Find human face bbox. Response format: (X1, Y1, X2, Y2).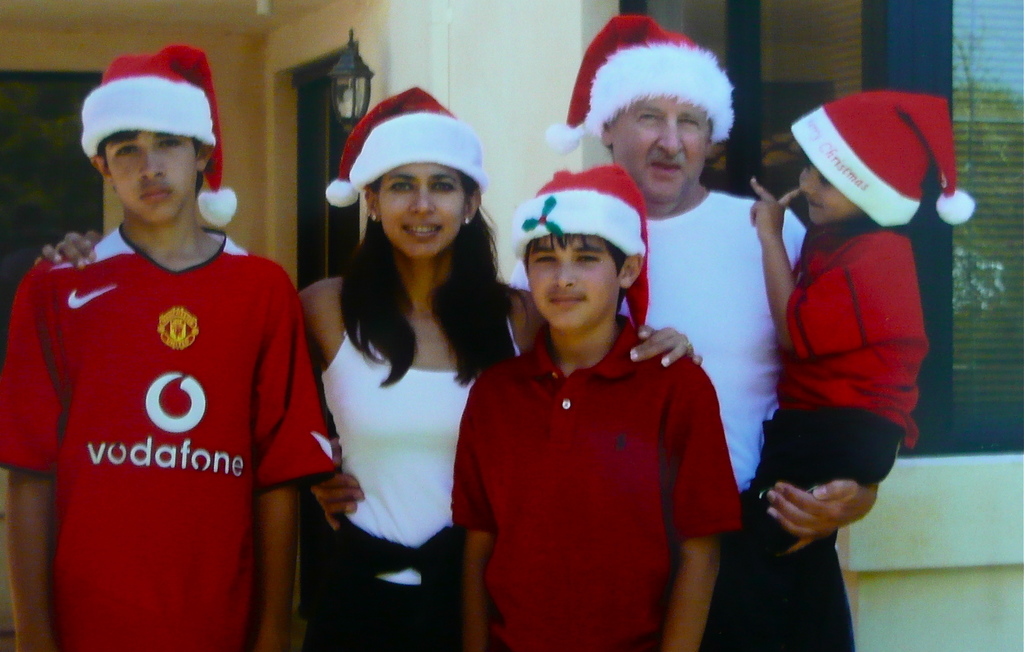
(108, 121, 200, 224).
